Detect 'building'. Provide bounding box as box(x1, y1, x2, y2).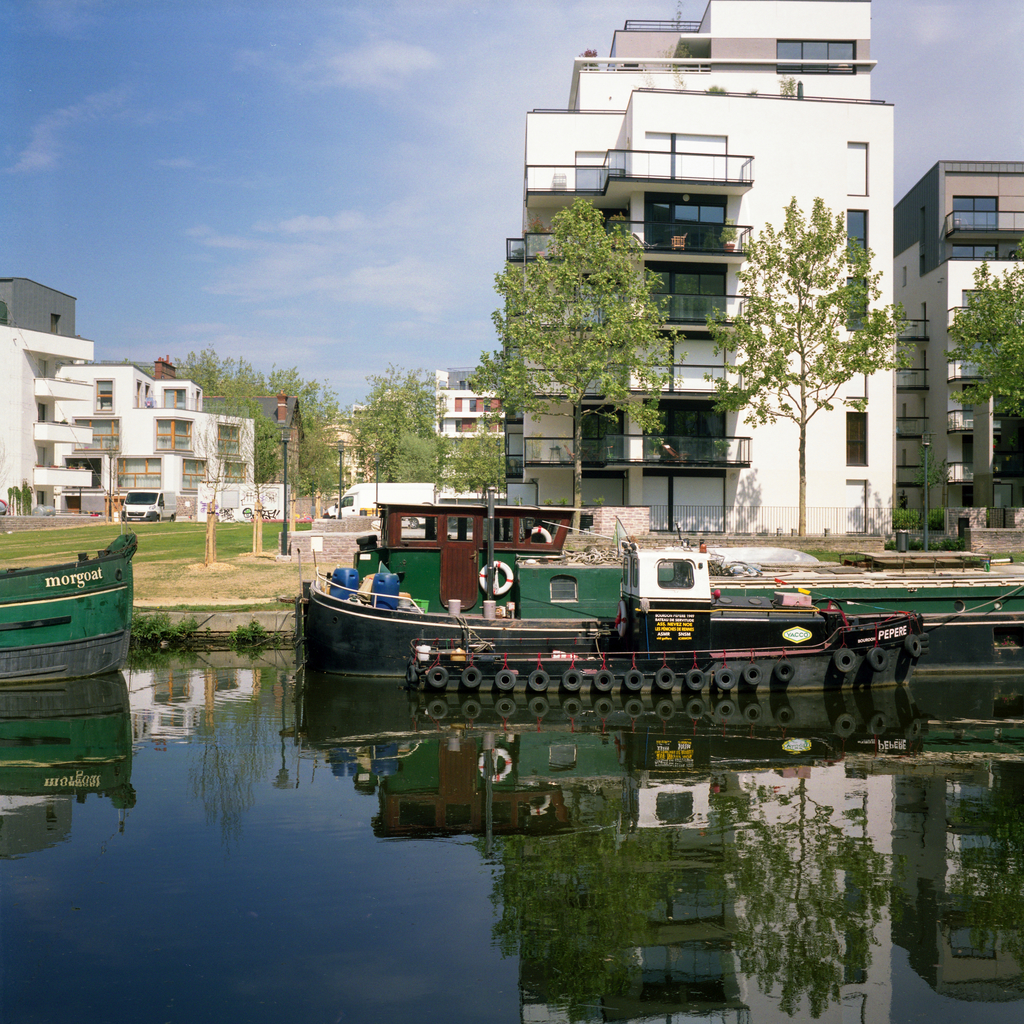
box(417, 367, 498, 477).
